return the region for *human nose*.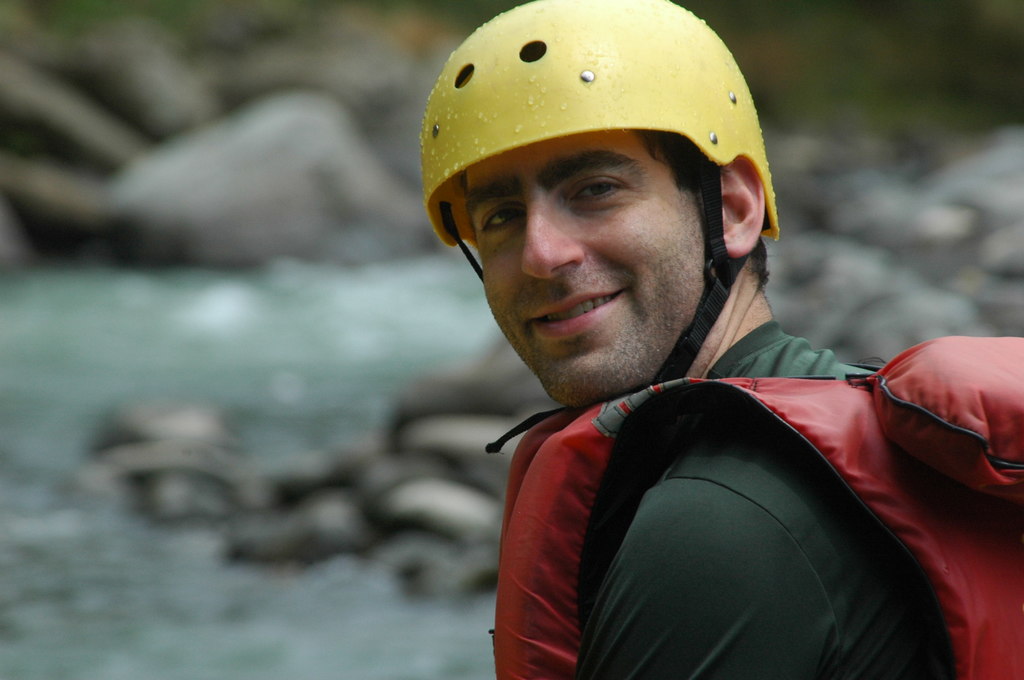
(518,204,584,278).
